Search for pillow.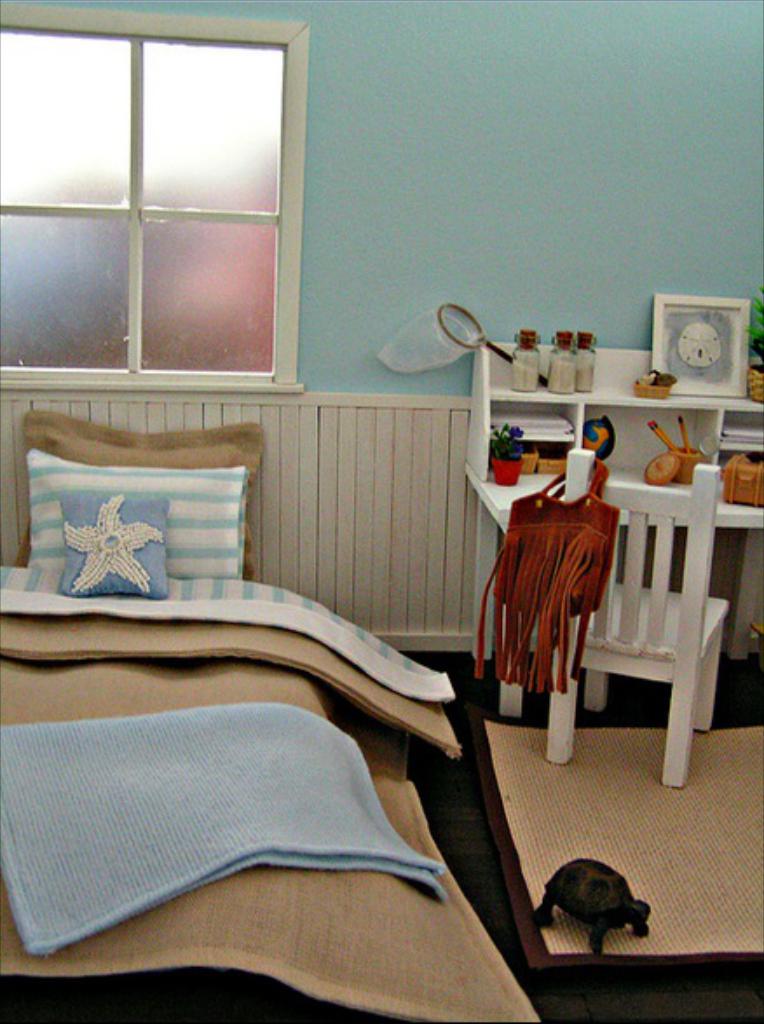
Found at Rect(54, 487, 169, 607).
